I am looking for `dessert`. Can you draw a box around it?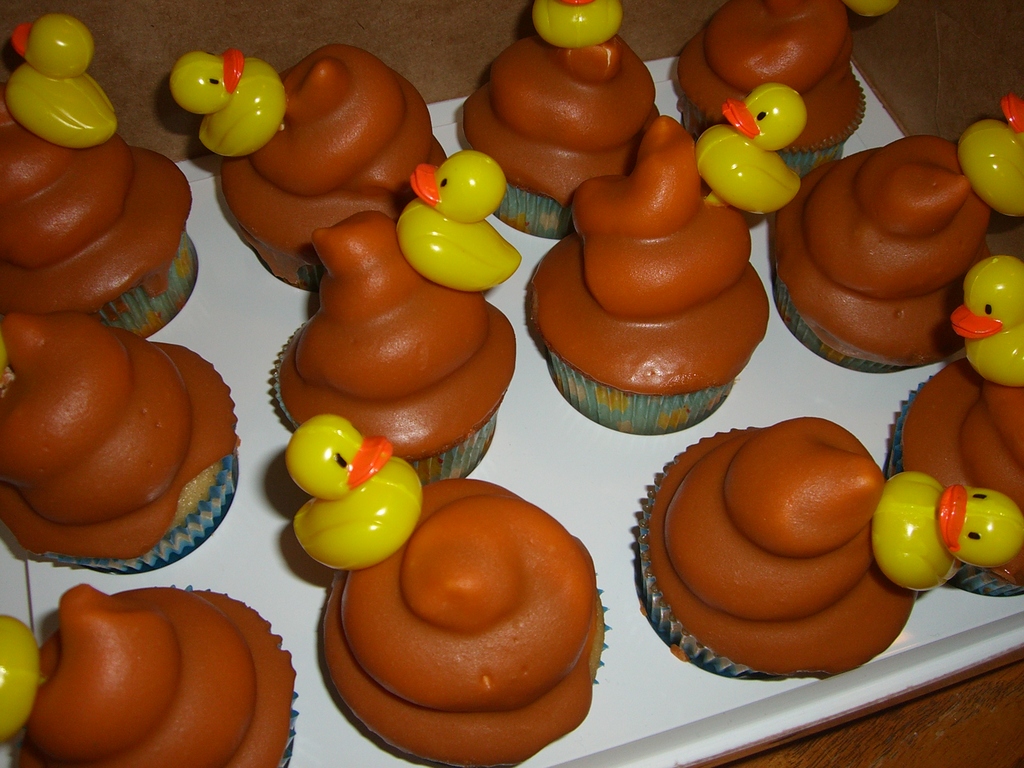
Sure, the bounding box is (530, 109, 773, 393).
